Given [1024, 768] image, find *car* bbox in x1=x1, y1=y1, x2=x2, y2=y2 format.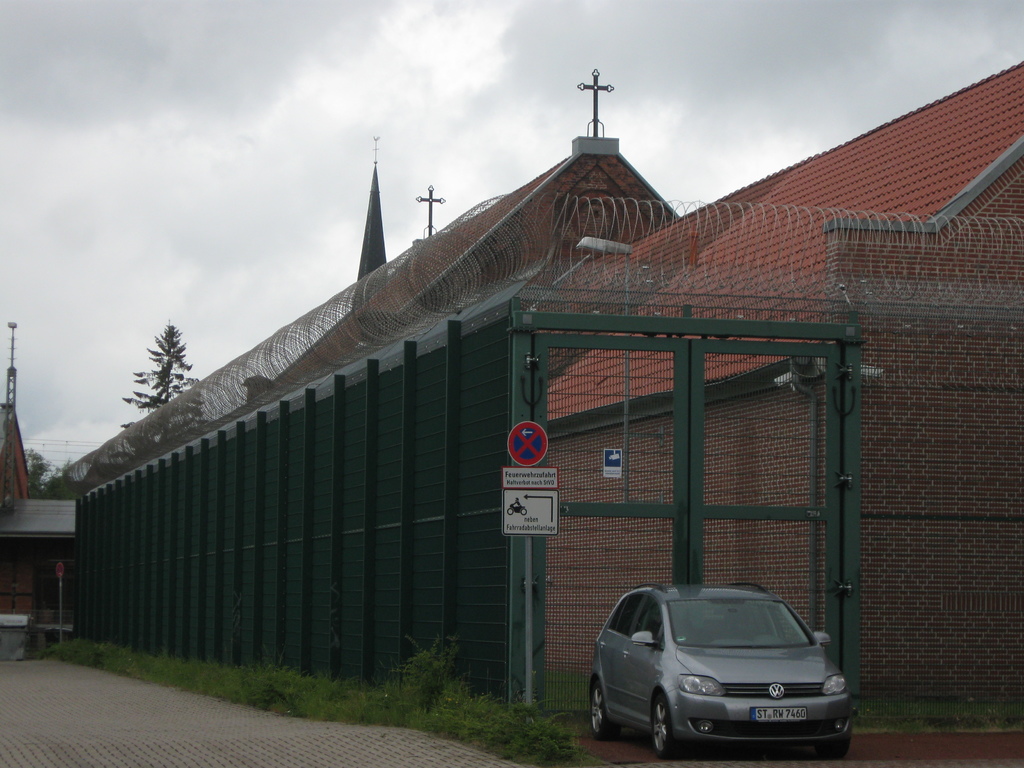
x1=593, y1=591, x2=861, y2=757.
